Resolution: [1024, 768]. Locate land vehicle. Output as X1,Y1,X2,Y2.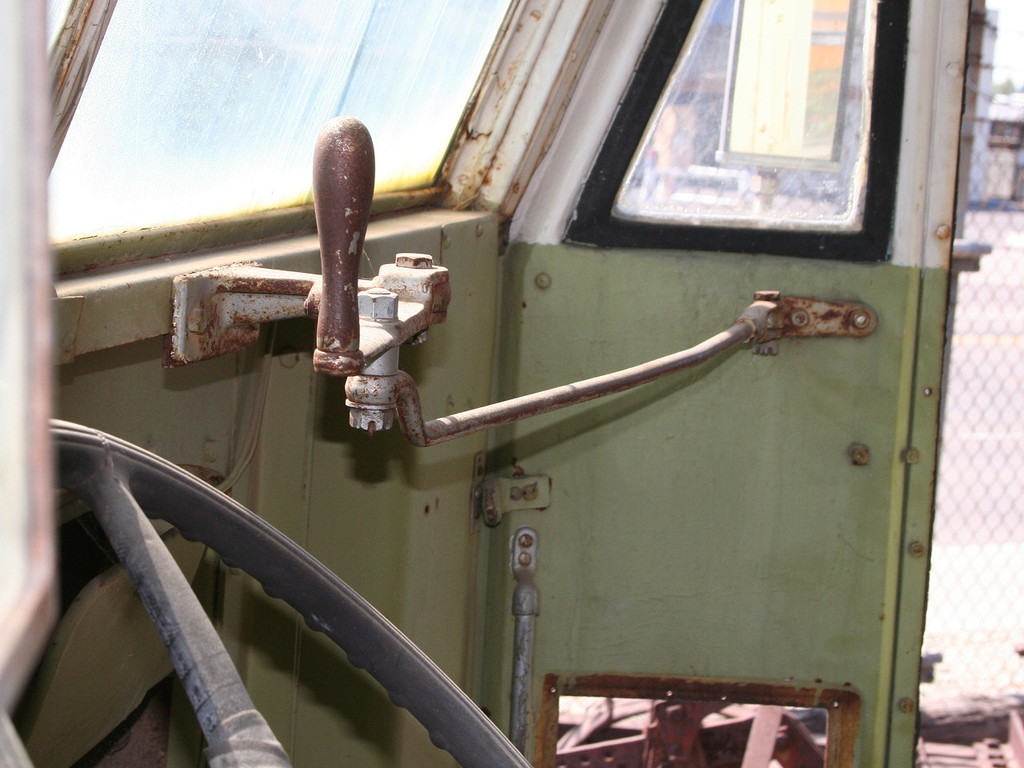
0,0,1023,767.
